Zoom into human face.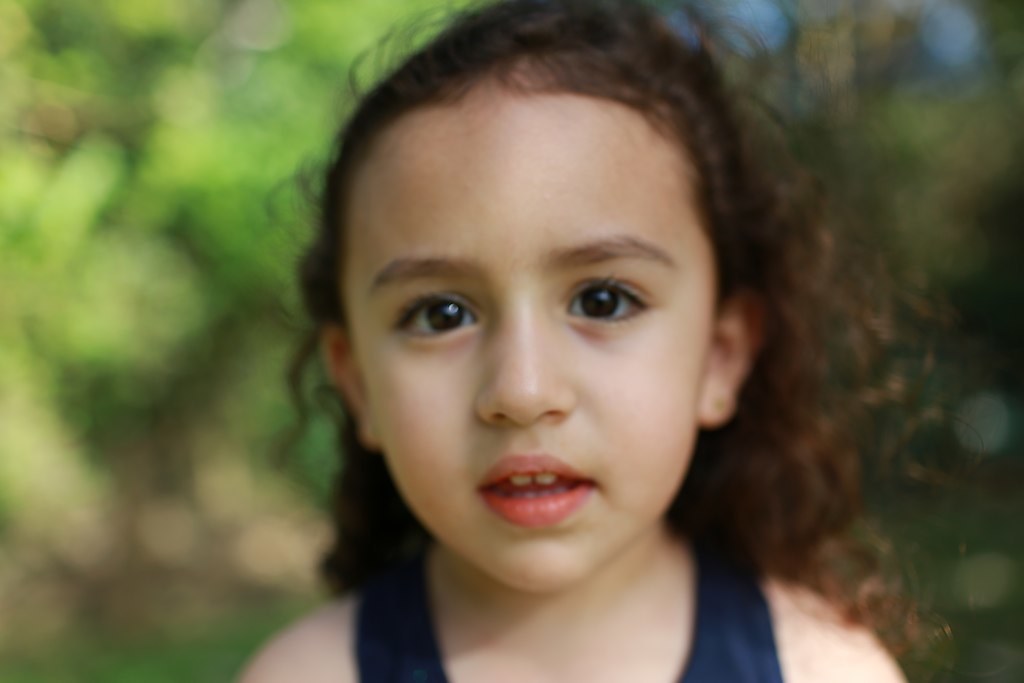
Zoom target: (left=329, top=68, right=716, bottom=589).
